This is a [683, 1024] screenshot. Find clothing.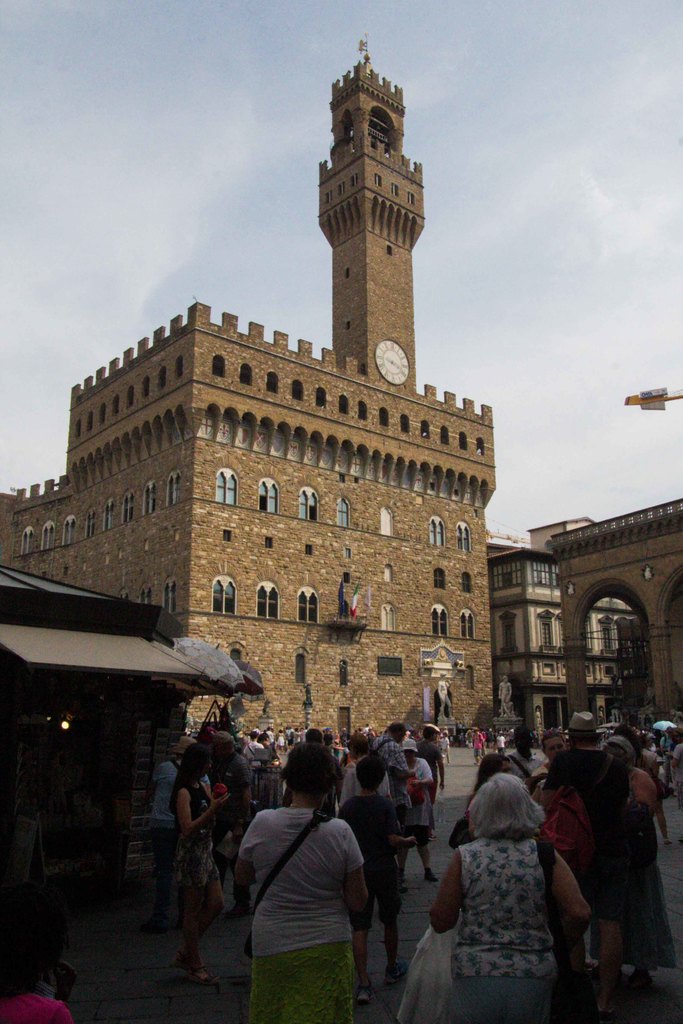
Bounding box: box=[622, 758, 662, 829].
